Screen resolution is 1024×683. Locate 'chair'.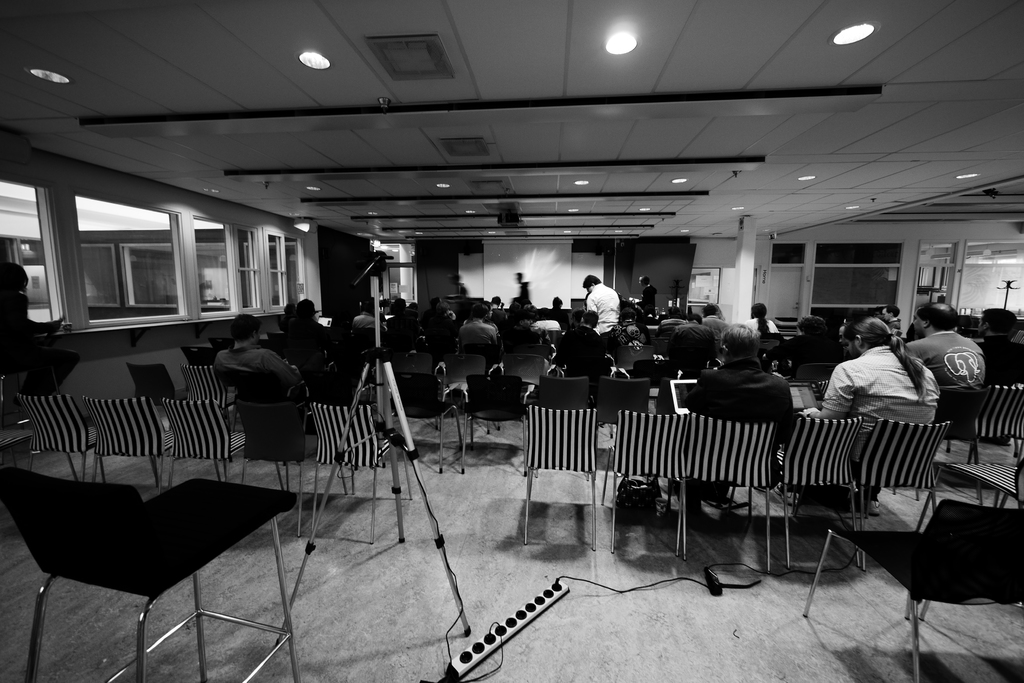
<region>0, 470, 305, 682</region>.
